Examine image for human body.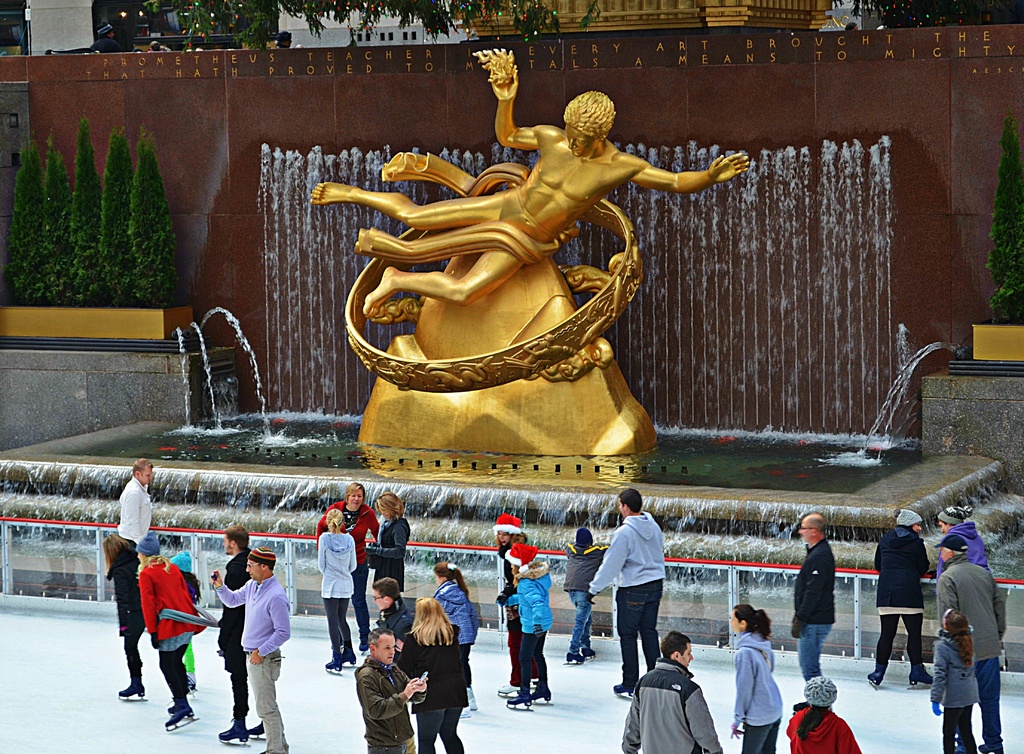
Examination result: rect(870, 503, 932, 697).
